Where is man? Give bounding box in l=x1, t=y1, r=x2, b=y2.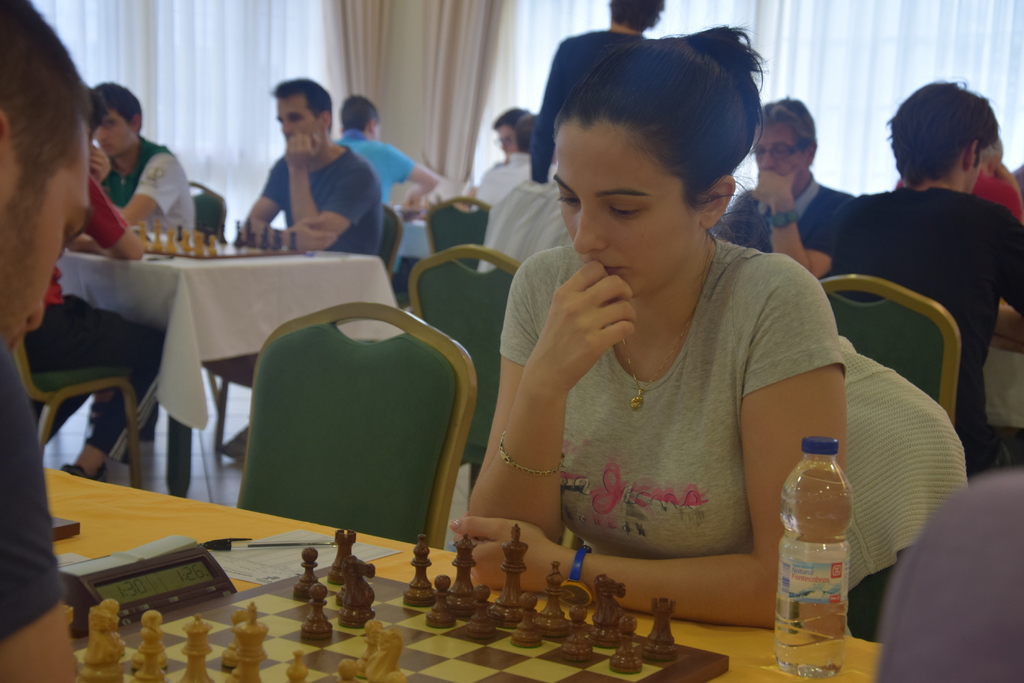
l=225, t=87, r=387, b=238.
